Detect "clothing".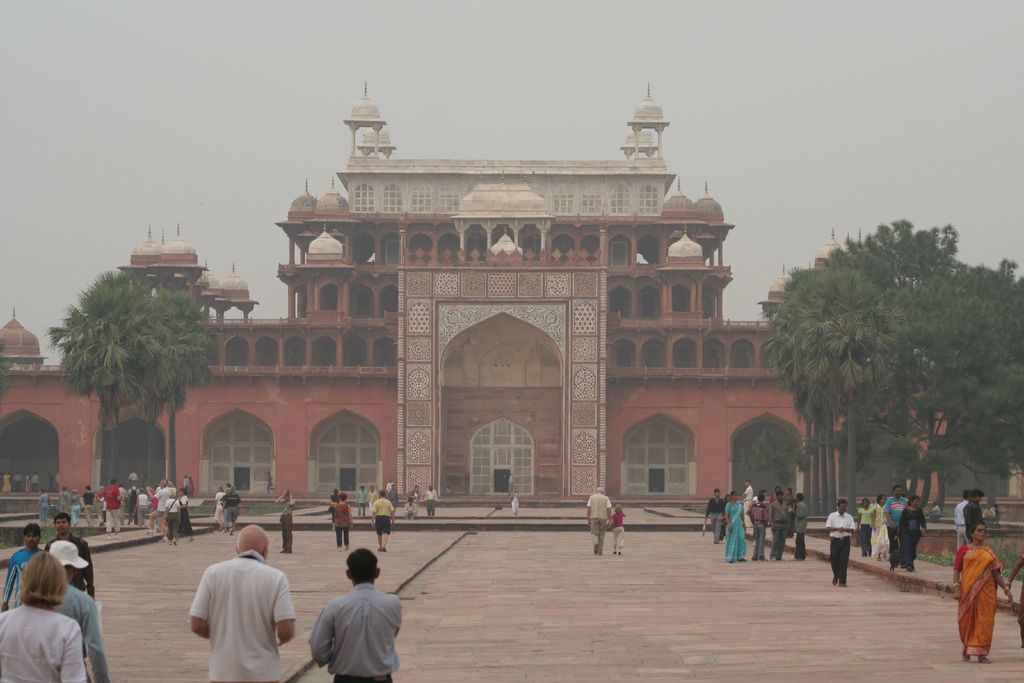
Detected at crop(181, 491, 193, 543).
